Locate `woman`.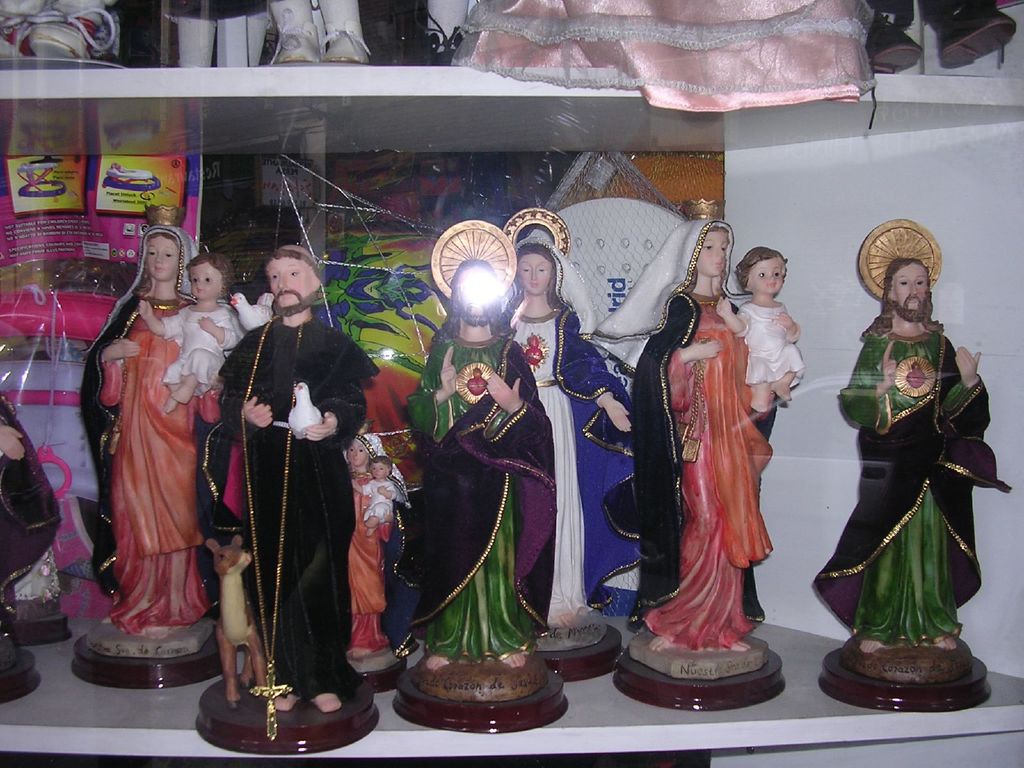
Bounding box: locate(501, 243, 634, 631).
